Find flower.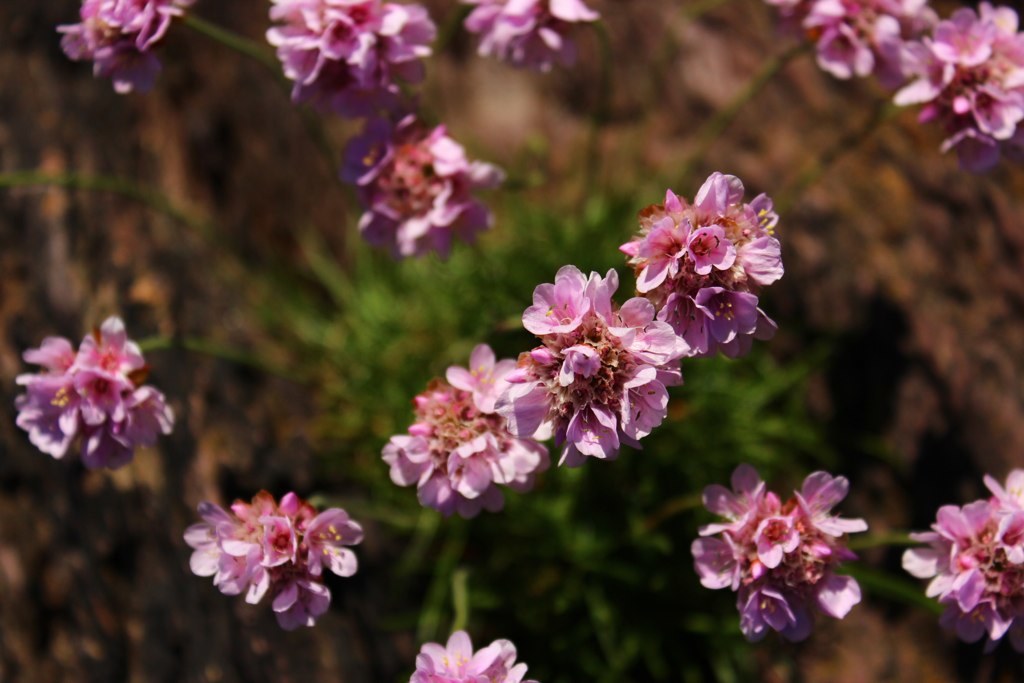
l=407, t=634, r=536, b=682.
